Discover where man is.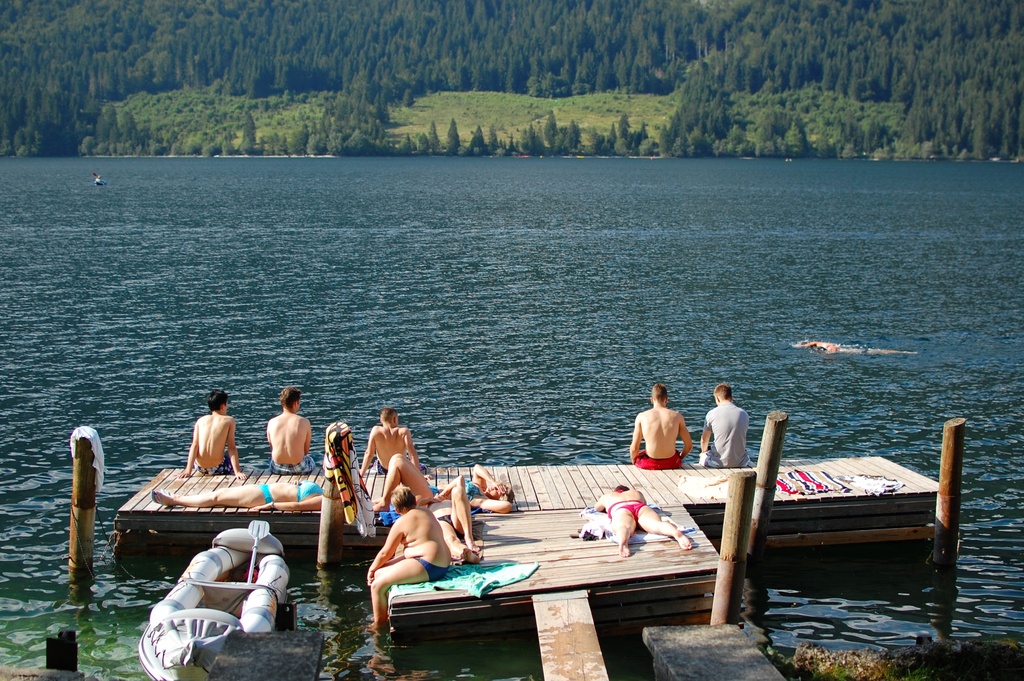
Discovered at select_region(366, 484, 451, 623).
